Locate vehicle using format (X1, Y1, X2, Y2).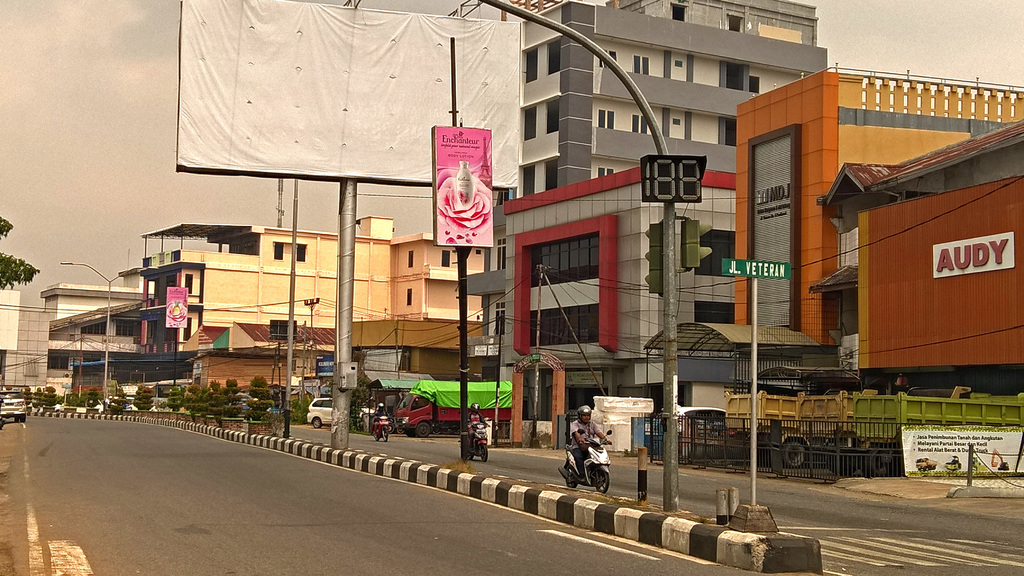
(559, 429, 614, 493).
